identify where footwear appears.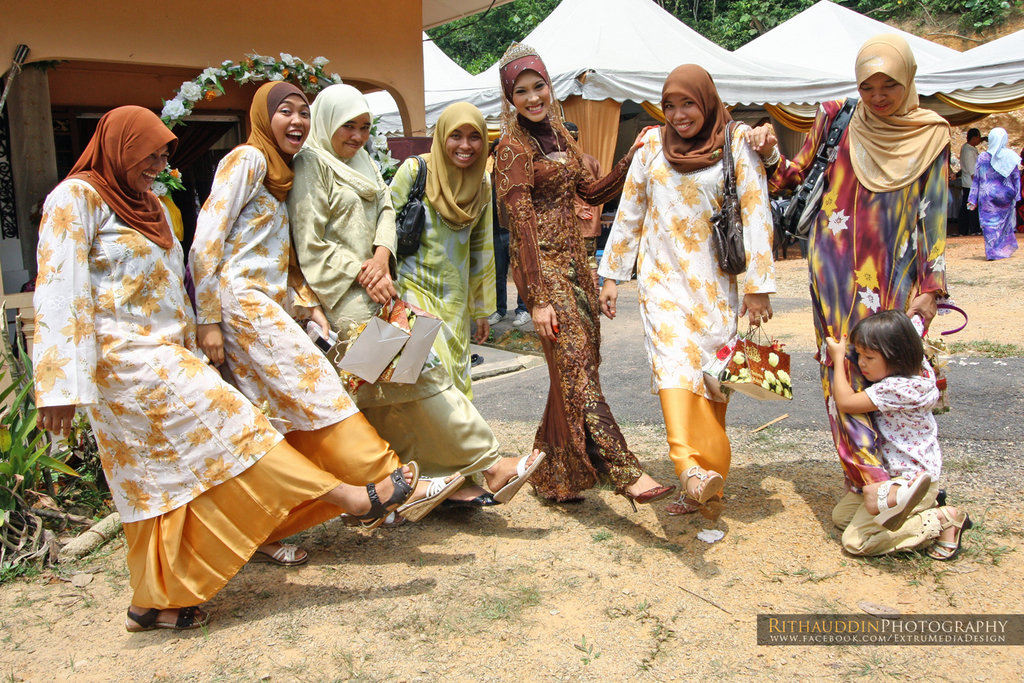
Appears at <bbox>487, 312, 508, 325</bbox>.
